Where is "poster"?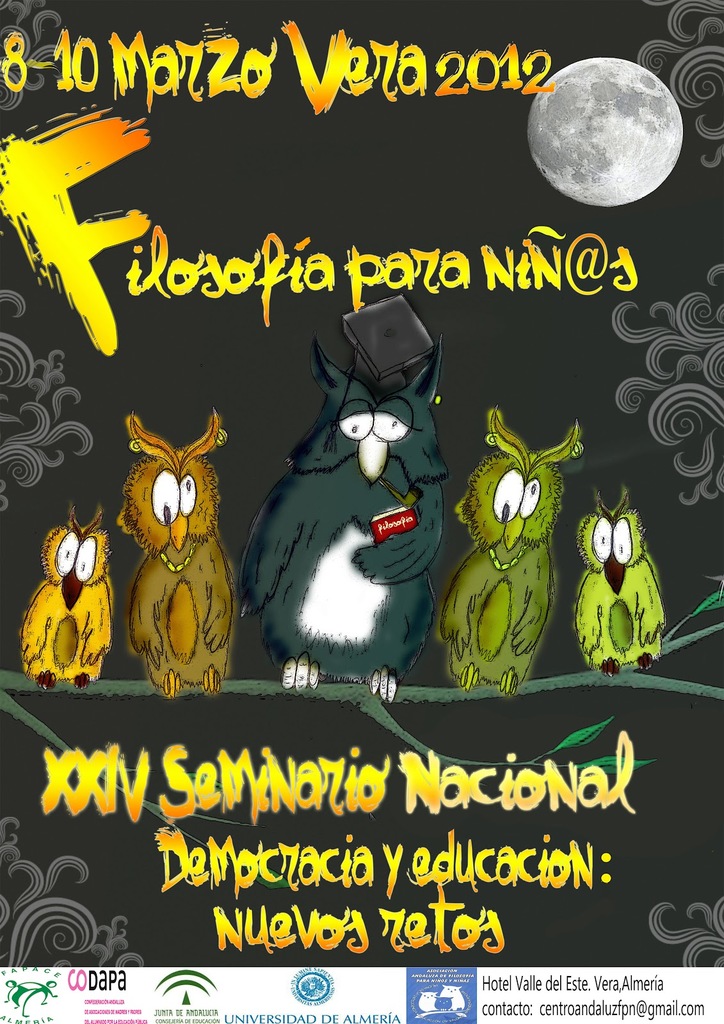
(x1=0, y1=3, x2=723, y2=1023).
